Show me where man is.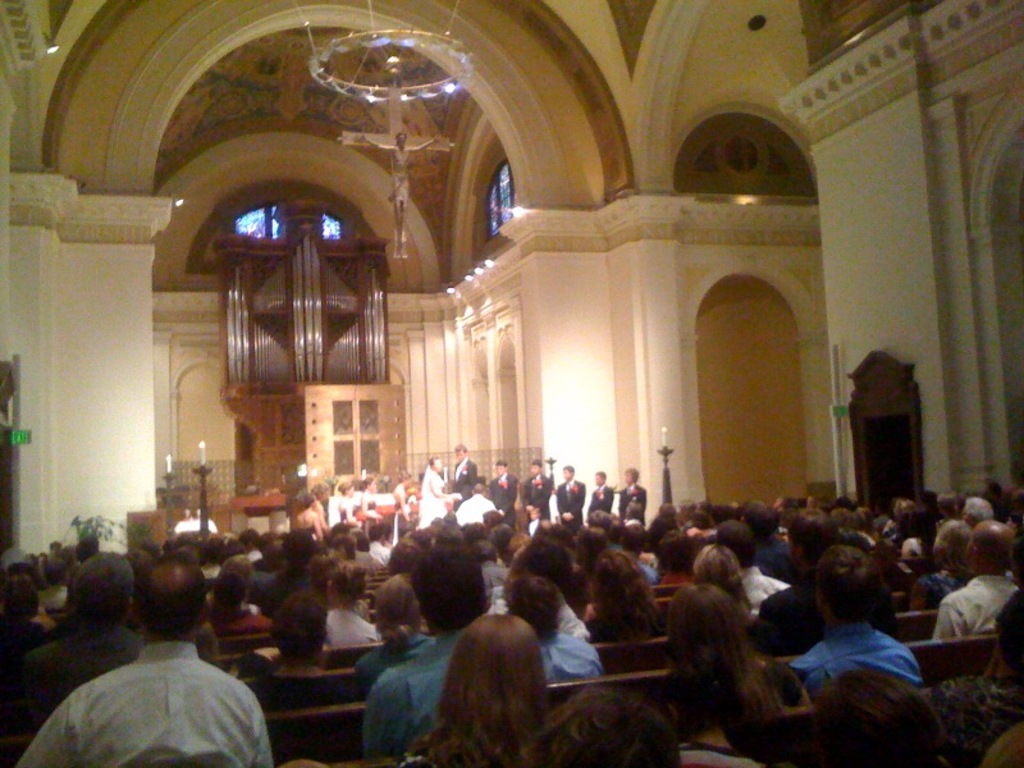
man is at 931:516:1023:640.
